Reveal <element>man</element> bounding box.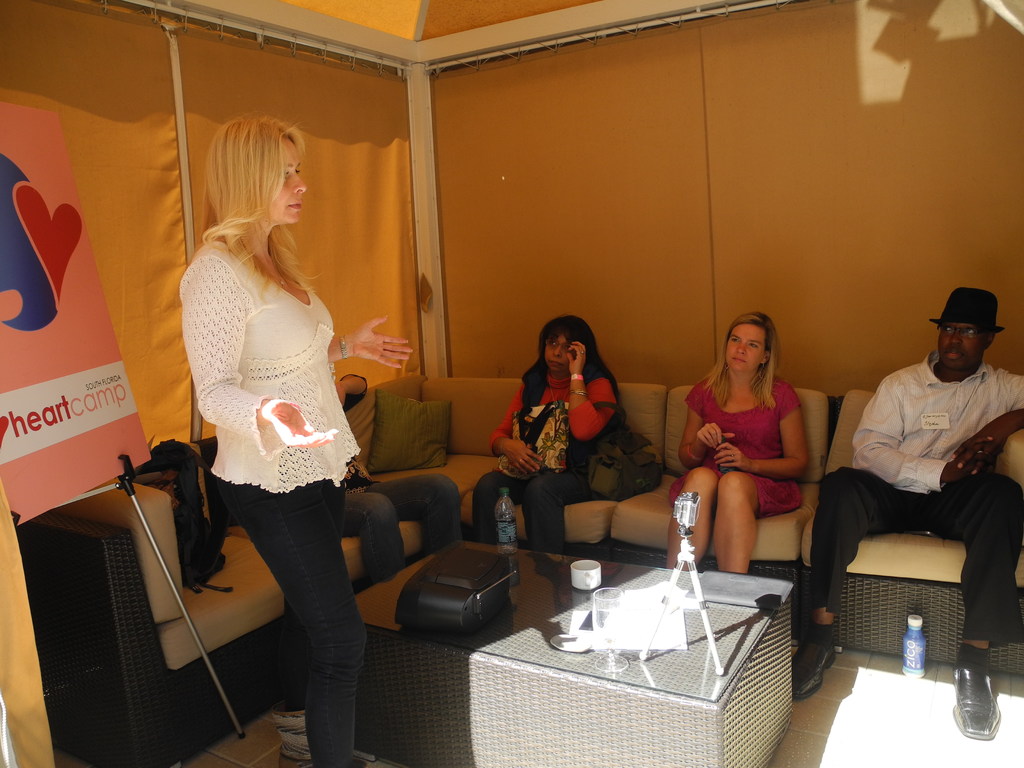
Revealed: bbox=[805, 270, 1023, 727].
